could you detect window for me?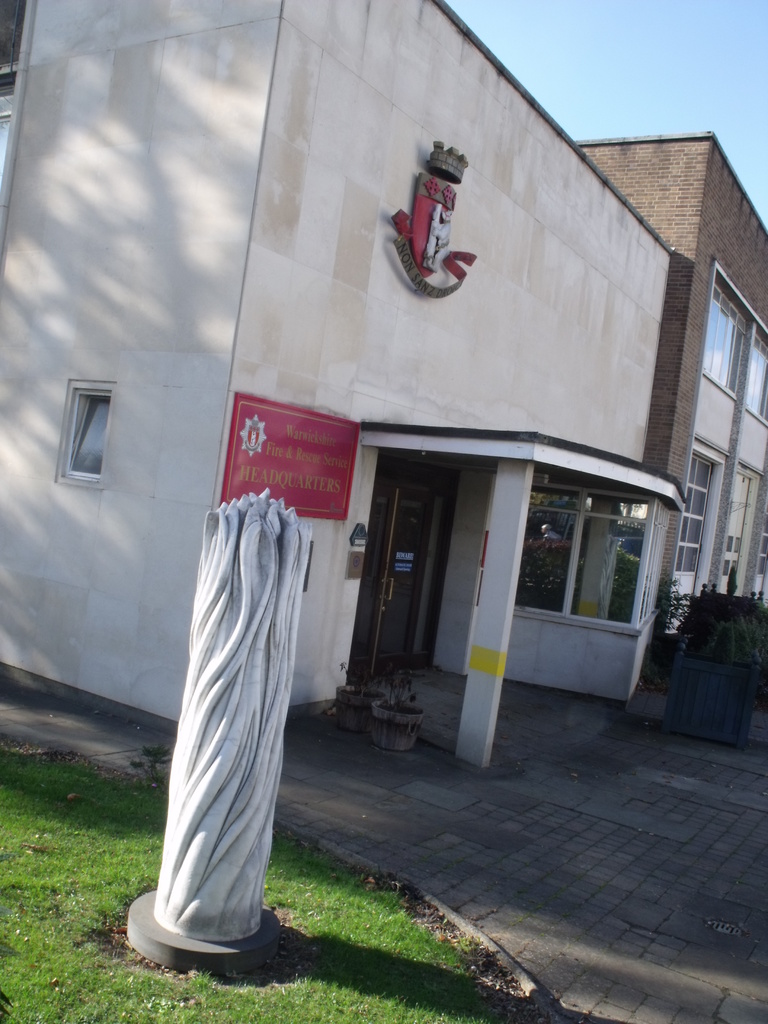
Detection result: 705/277/751/401.
